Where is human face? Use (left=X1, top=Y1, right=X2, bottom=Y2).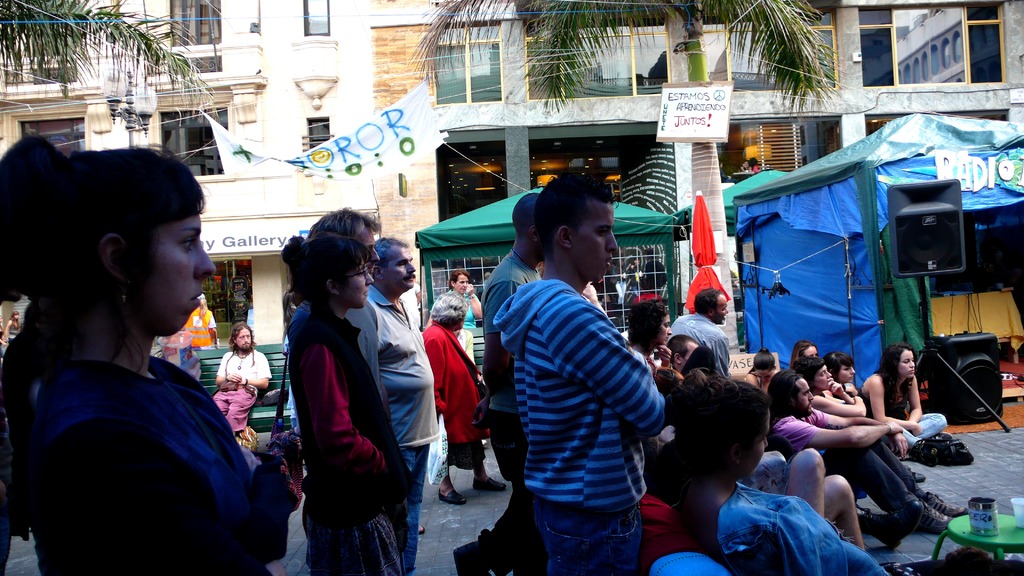
(left=340, top=256, right=373, bottom=311).
